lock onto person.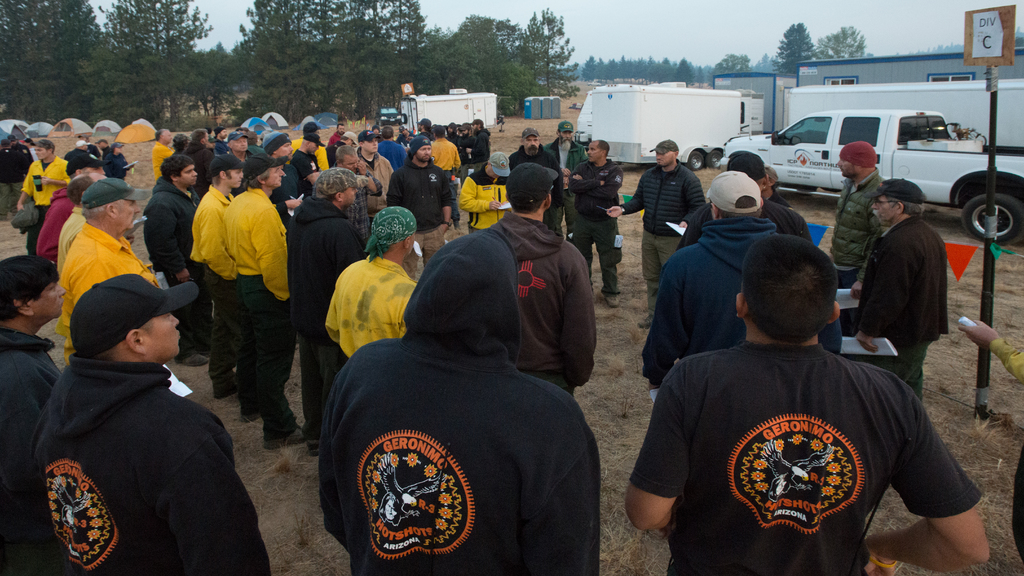
Locked: x1=828, y1=142, x2=881, y2=299.
